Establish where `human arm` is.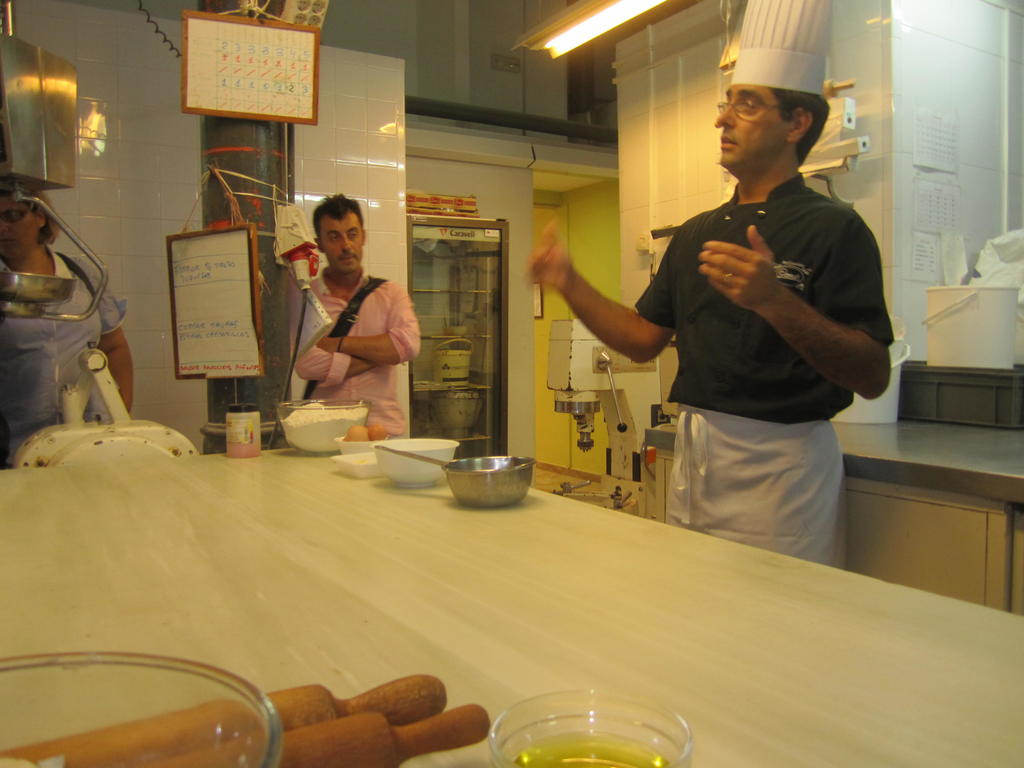
Established at Rect(511, 214, 678, 410).
